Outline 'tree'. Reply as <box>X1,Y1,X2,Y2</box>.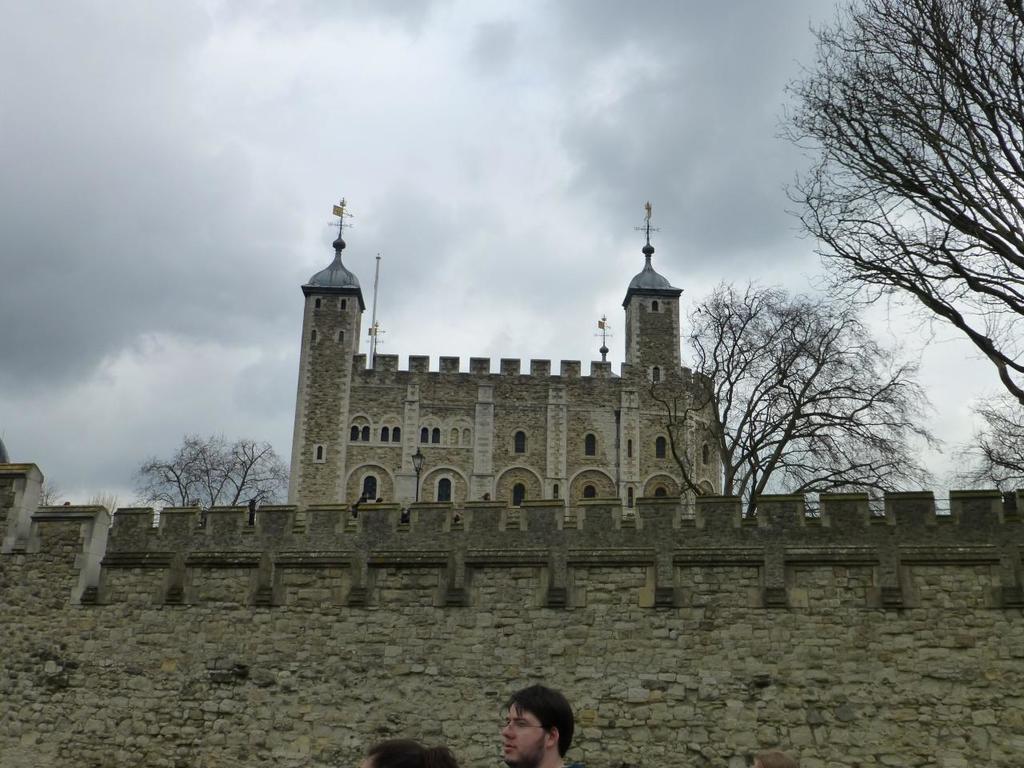
<box>130,411,289,517</box>.
